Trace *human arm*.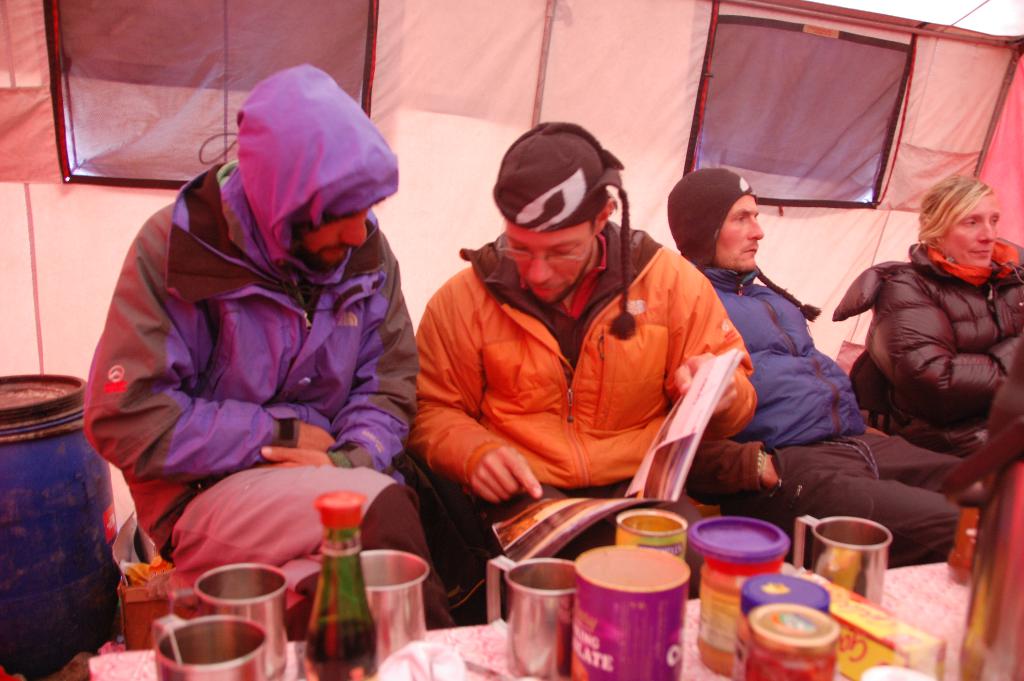
Traced to [660,270,760,443].
